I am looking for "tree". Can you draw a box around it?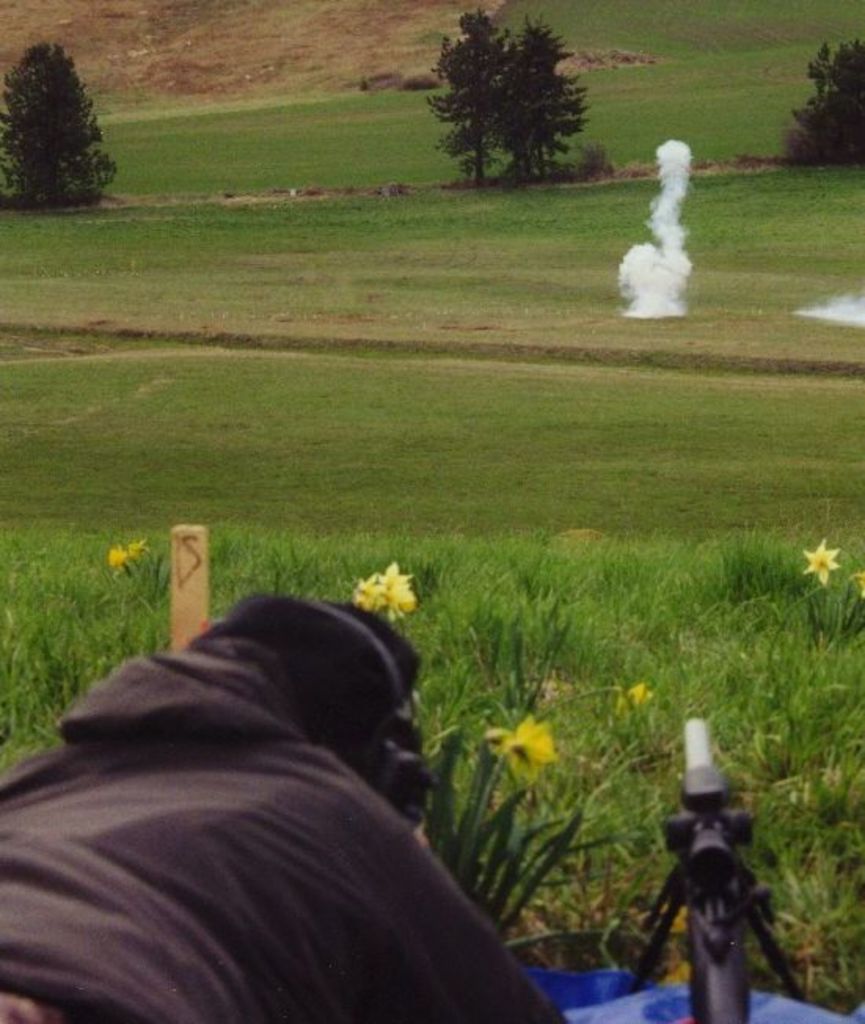
Sure, the bounding box is <box>507,19,589,173</box>.
